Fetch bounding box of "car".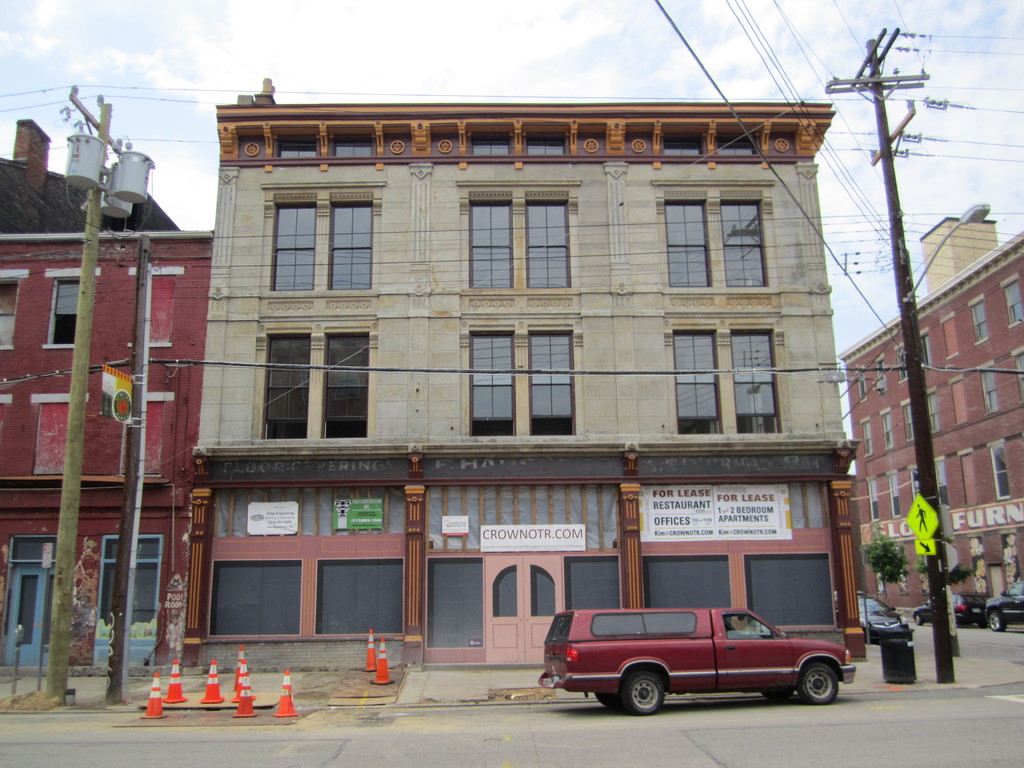
Bbox: <box>857,598,904,644</box>.
